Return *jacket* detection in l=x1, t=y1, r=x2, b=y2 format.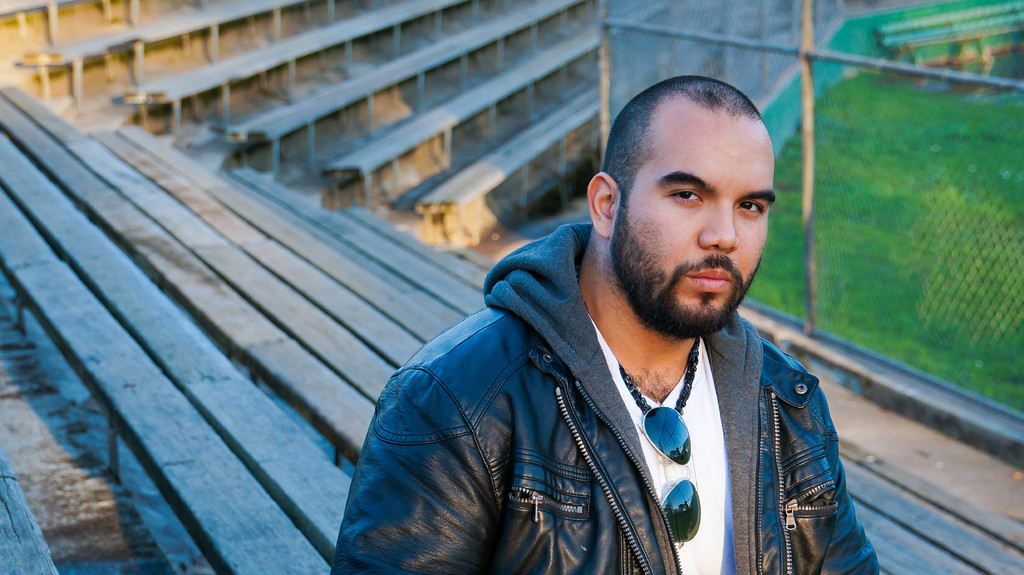
l=312, t=205, r=867, b=574.
